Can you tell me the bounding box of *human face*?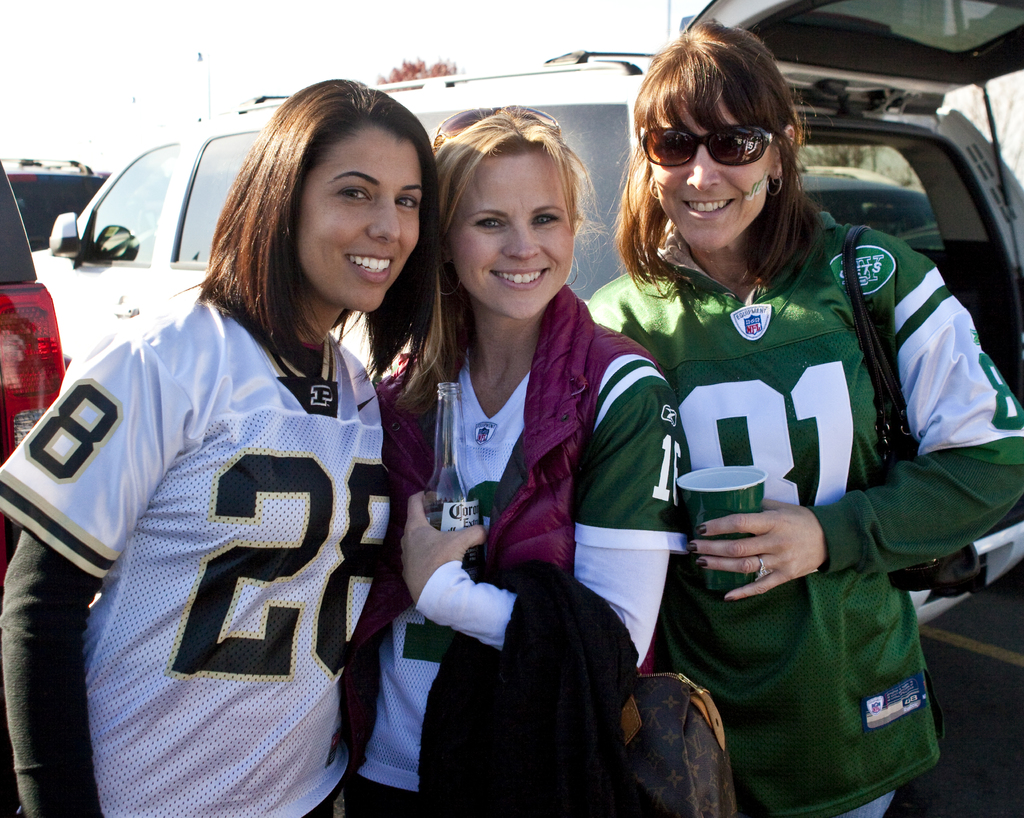
452/139/578/316.
